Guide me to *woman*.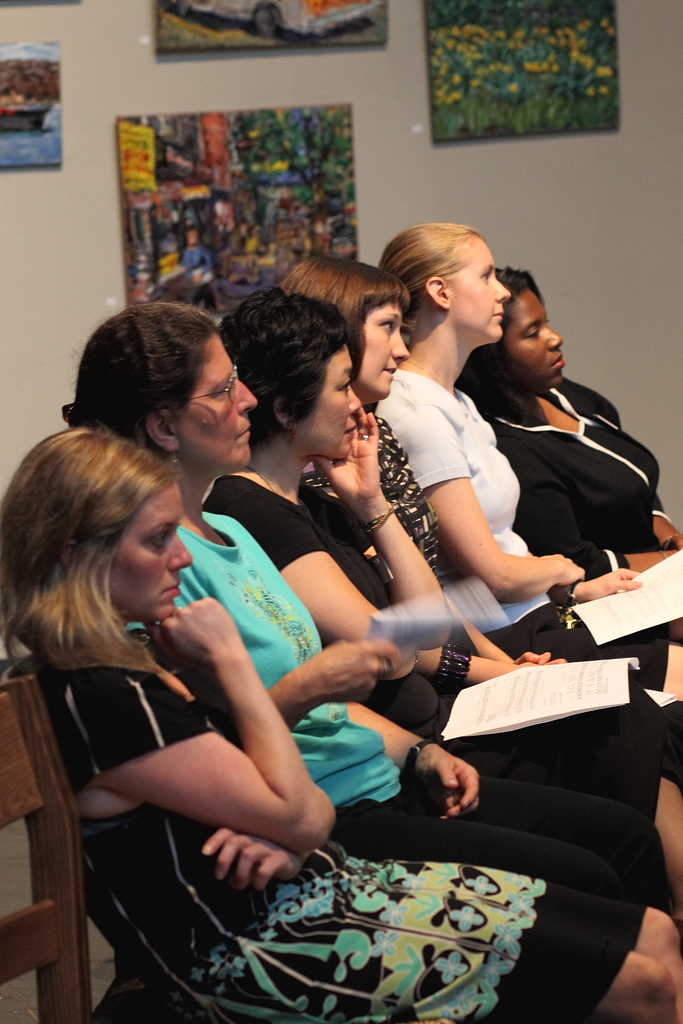
Guidance: rect(208, 287, 682, 871).
